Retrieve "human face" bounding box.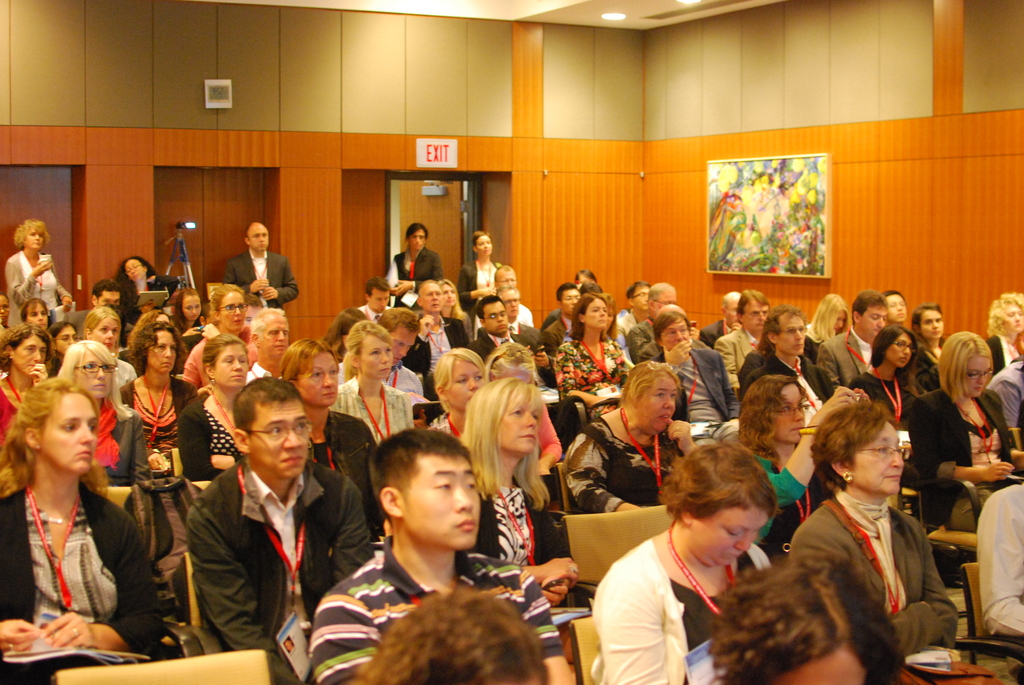
Bounding box: l=1004, t=299, r=1023, b=333.
